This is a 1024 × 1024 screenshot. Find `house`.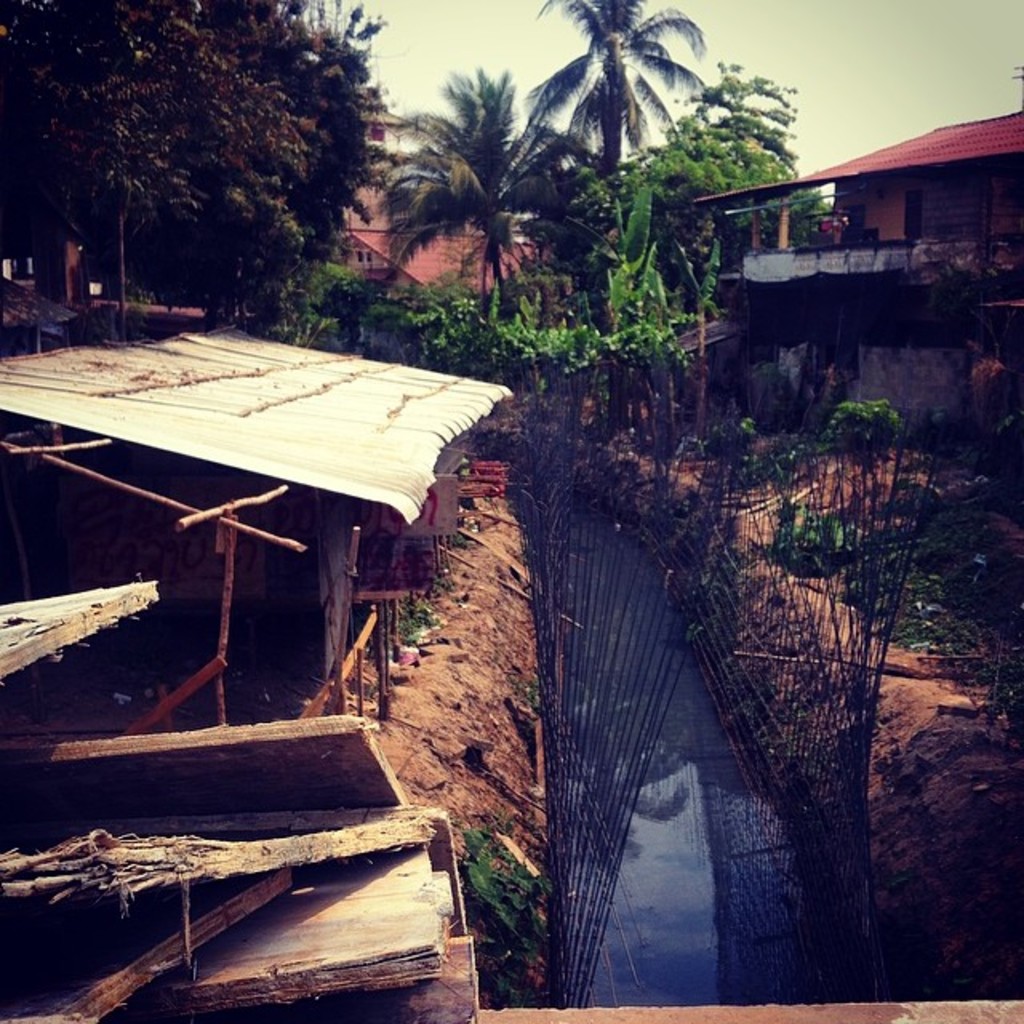
Bounding box: x1=701, y1=128, x2=1022, y2=438.
